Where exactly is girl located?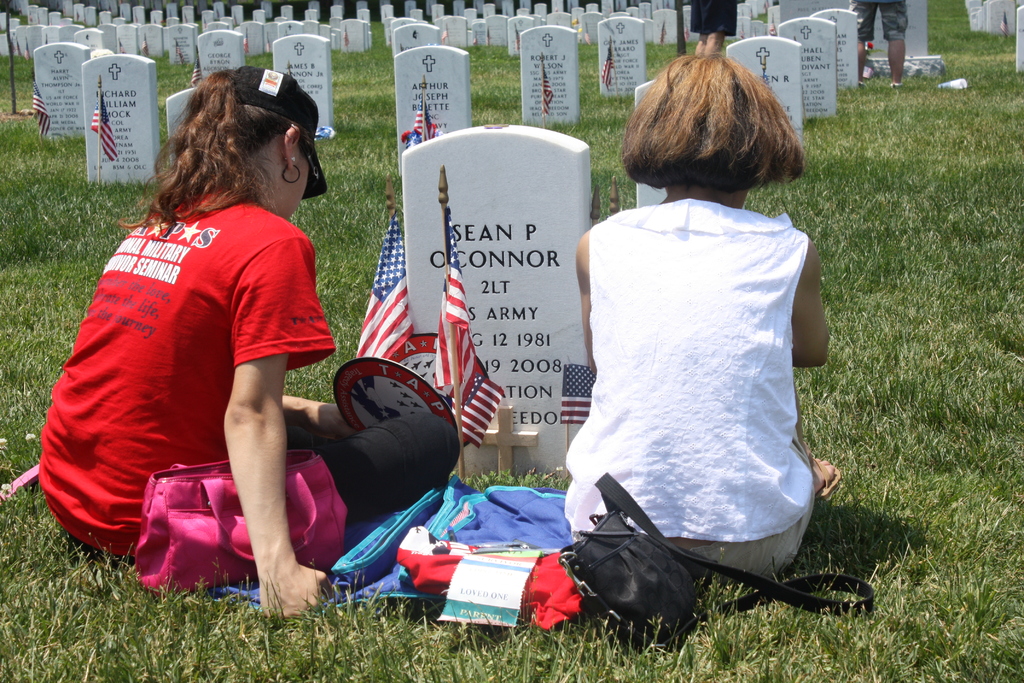
Its bounding box is x1=566, y1=52, x2=840, y2=582.
